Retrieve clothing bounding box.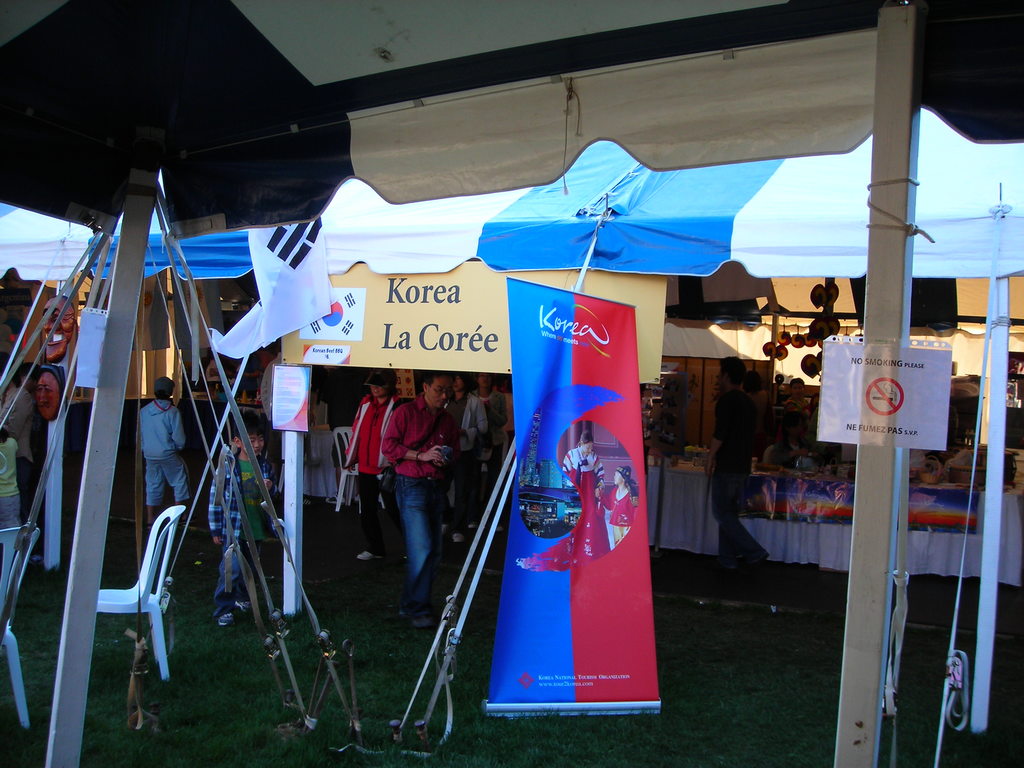
Bounding box: pyautogui.locateOnScreen(708, 392, 764, 564).
